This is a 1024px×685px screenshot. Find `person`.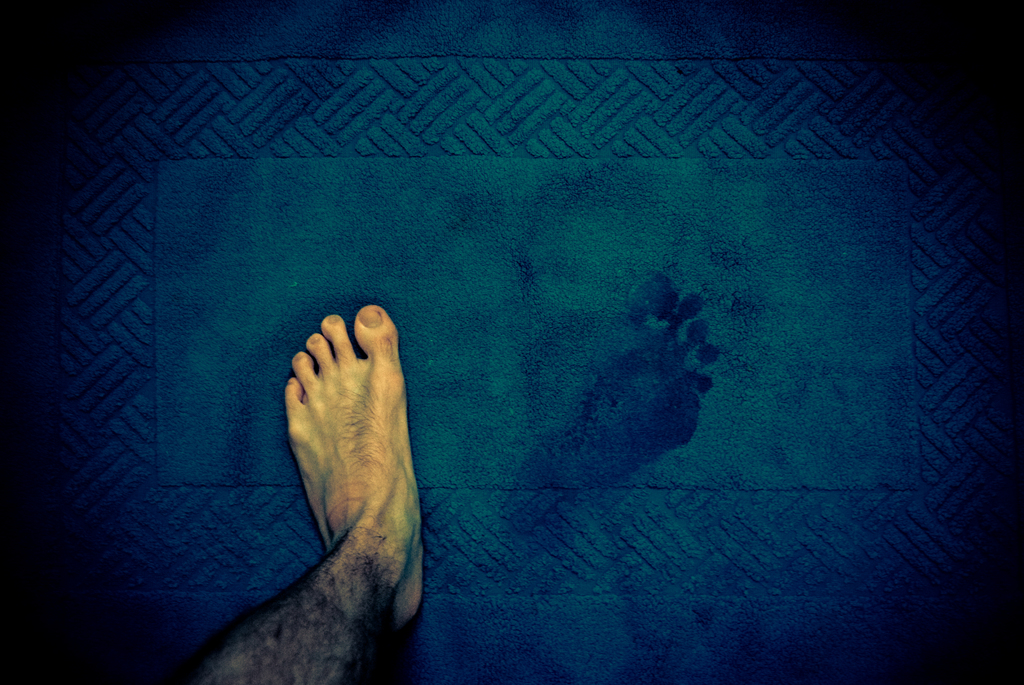
Bounding box: 176/306/424/684.
